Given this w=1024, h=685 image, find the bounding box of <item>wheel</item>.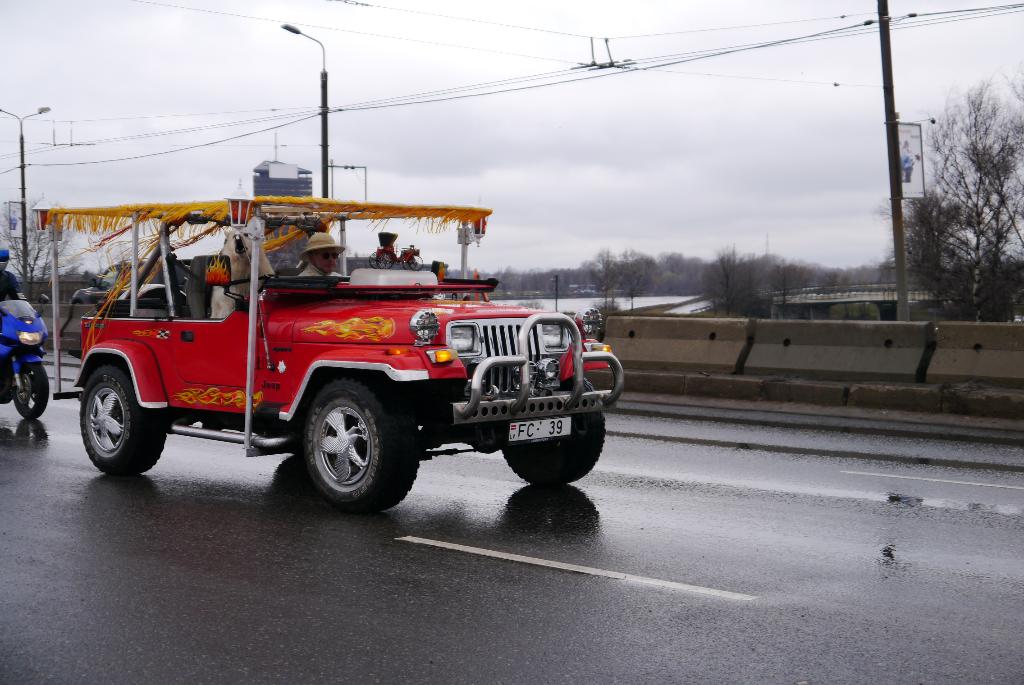
locate(13, 366, 50, 419).
